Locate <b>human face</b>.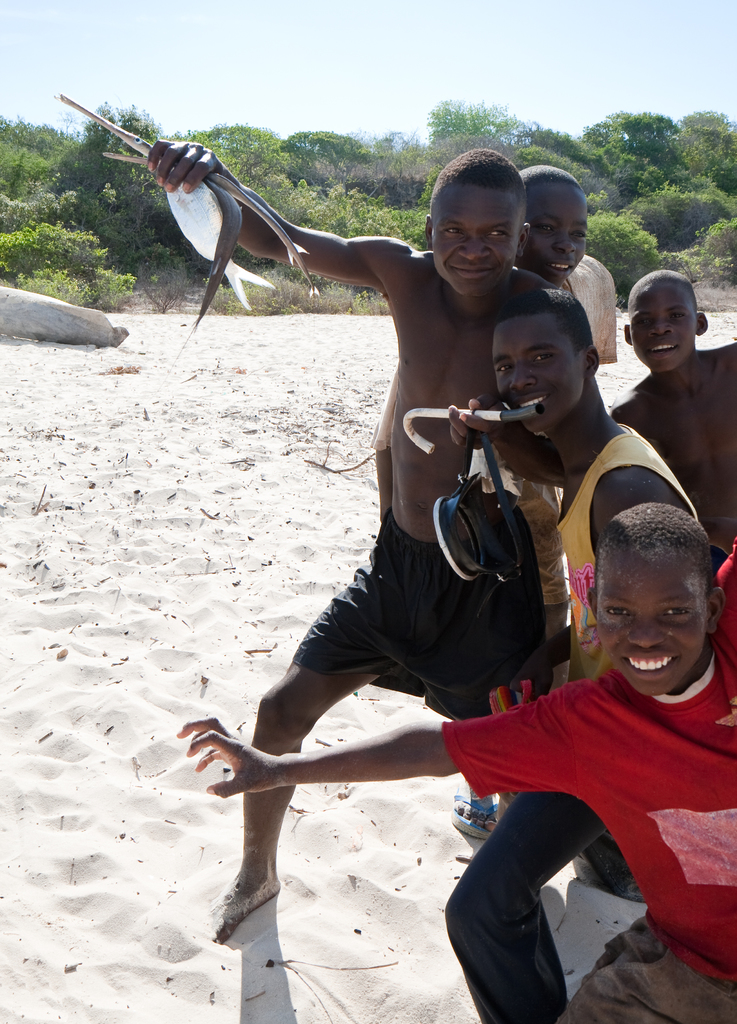
Bounding box: box(490, 307, 590, 435).
